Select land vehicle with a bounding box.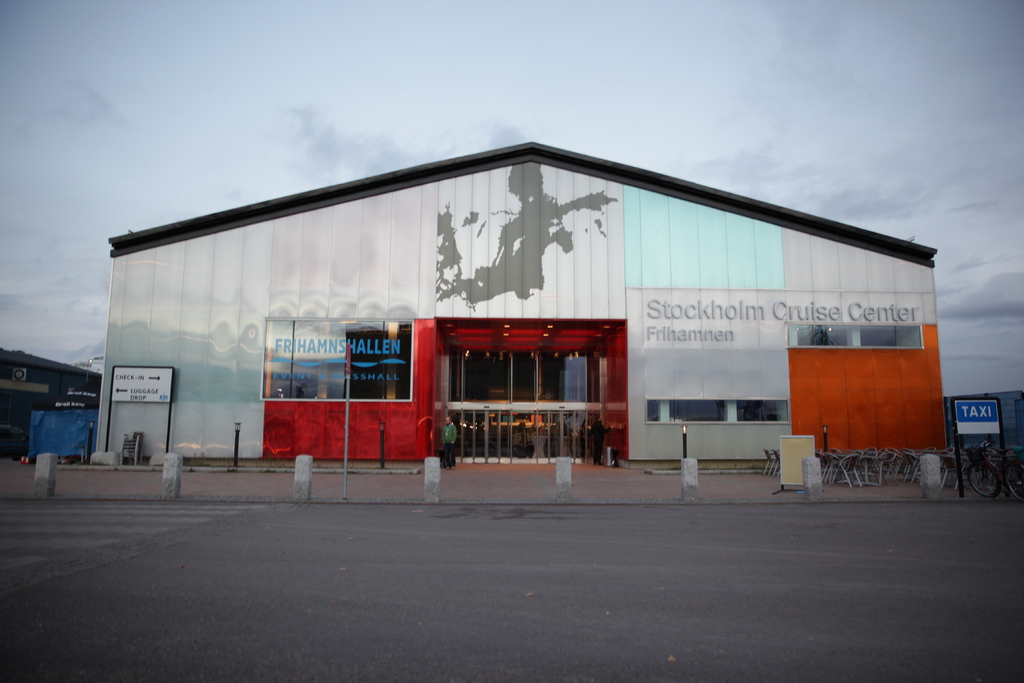
(left=935, top=405, right=1018, bottom=500).
